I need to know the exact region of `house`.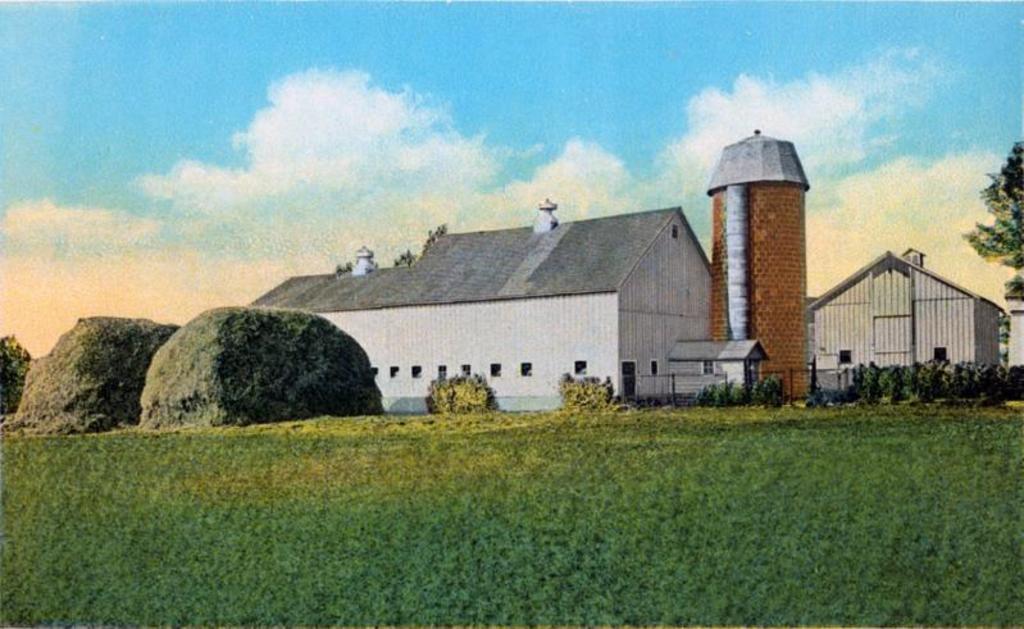
Region: left=807, top=240, right=997, bottom=397.
